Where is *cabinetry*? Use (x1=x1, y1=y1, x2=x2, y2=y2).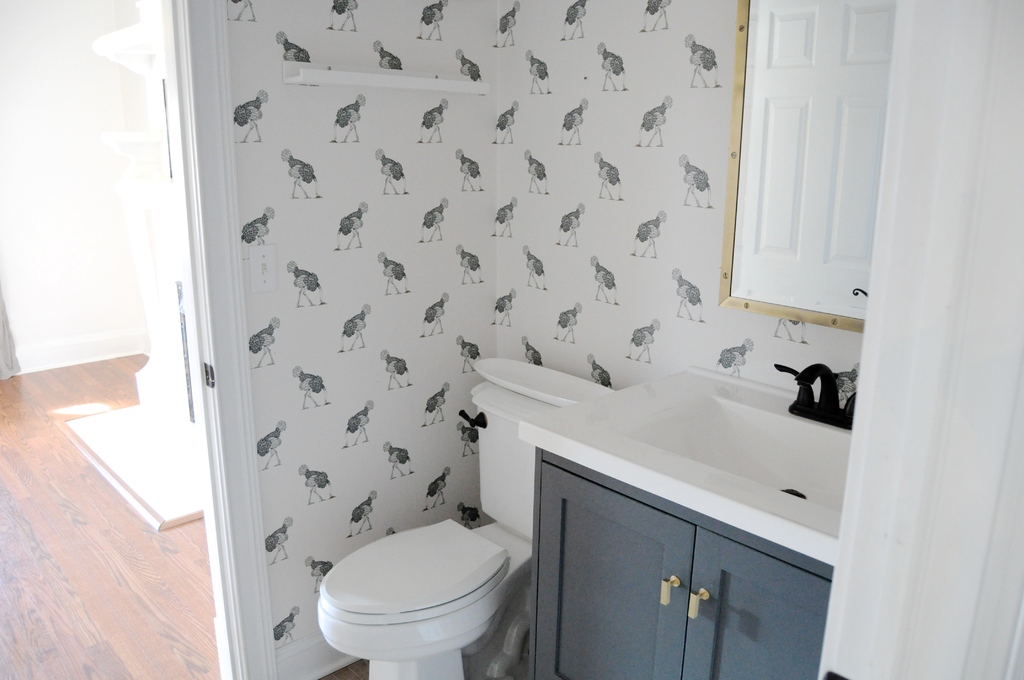
(x1=539, y1=462, x2=833, y2=679).
